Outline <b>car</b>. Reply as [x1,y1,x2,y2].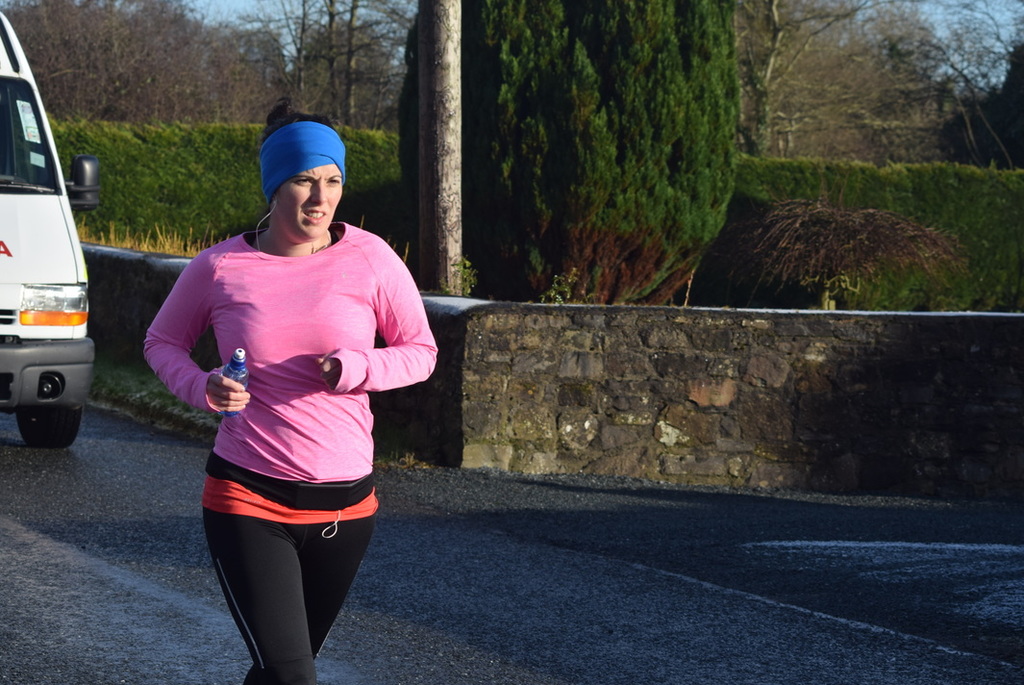
[5,134,99,458].
